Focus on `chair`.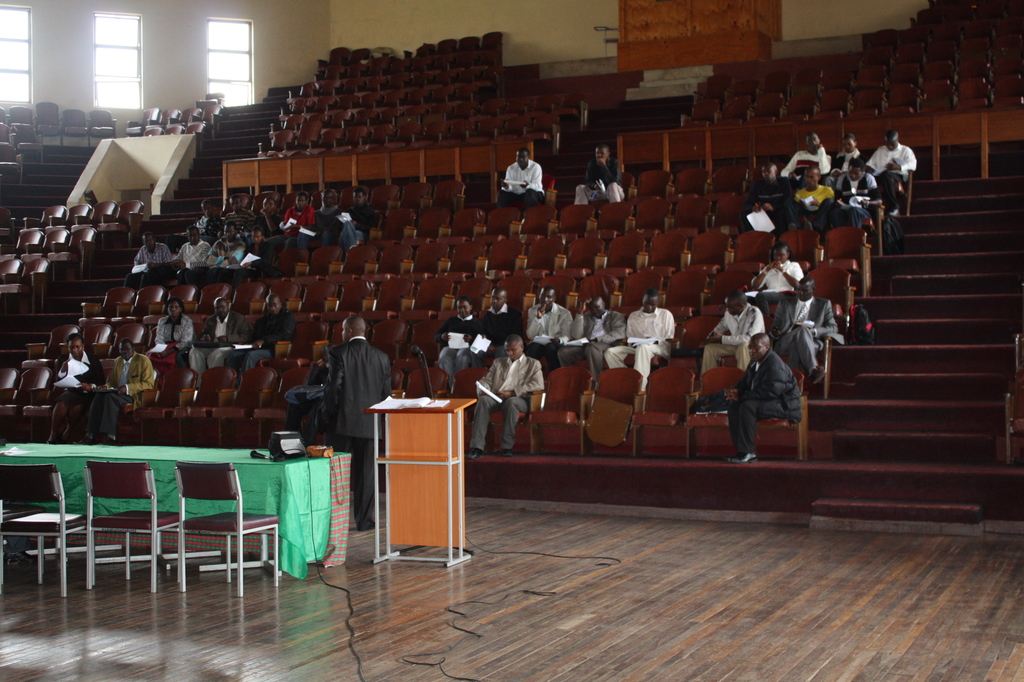
Focused at 677:229:735:266.
